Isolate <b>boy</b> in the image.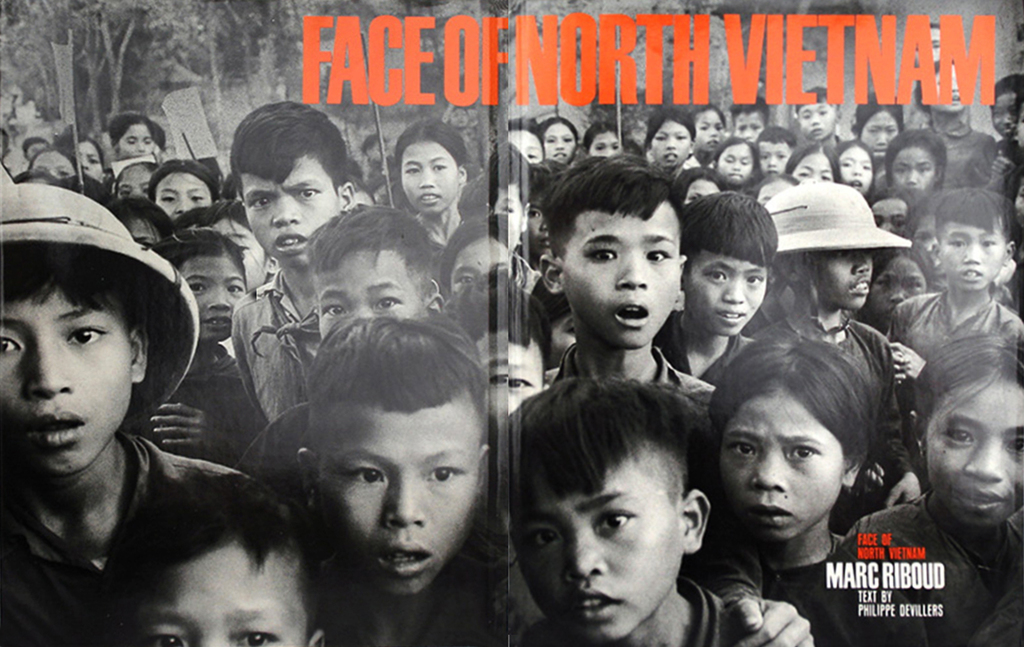
Isolated region: (left=649, top=188, right=778, bottom=390).
